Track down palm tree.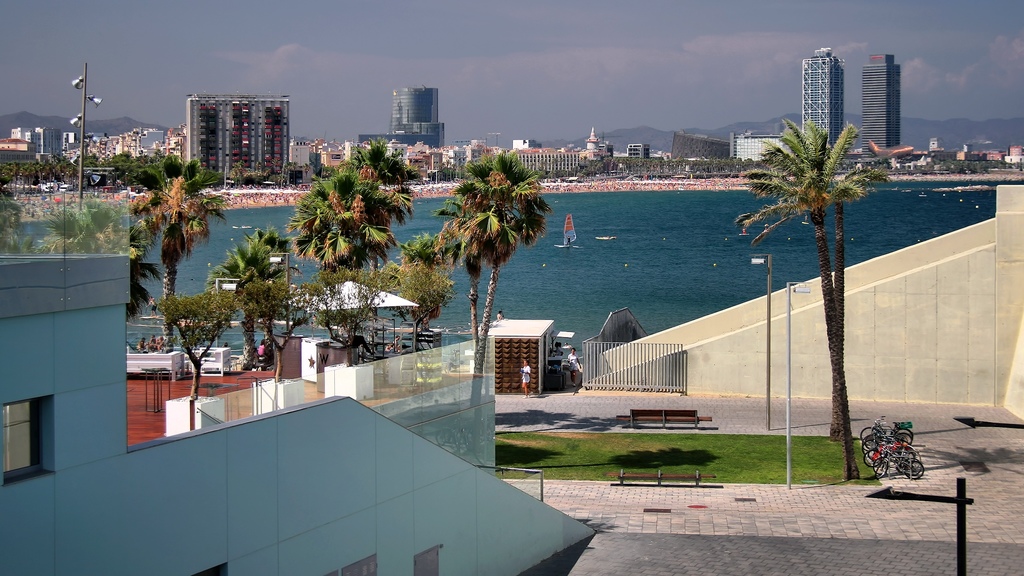
Tracked to rect(0, 167, 40, 256).
